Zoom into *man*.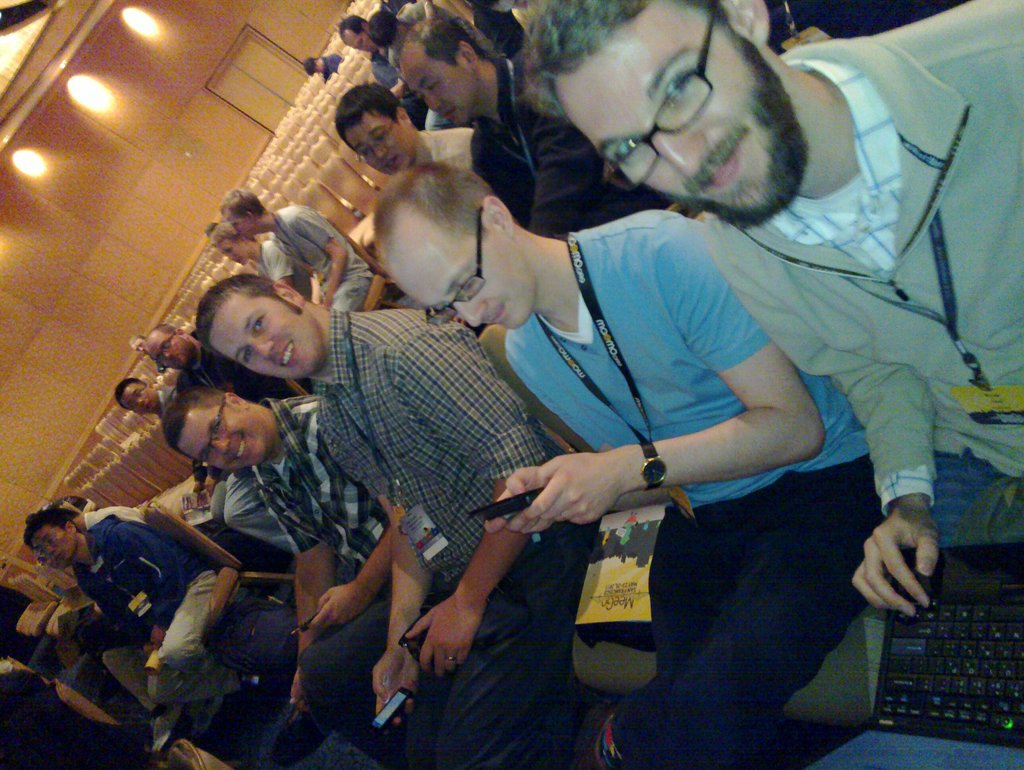
Zoom target: {"x1": 516, "y1": 0, "x2": 1023, "y2": 769}.
